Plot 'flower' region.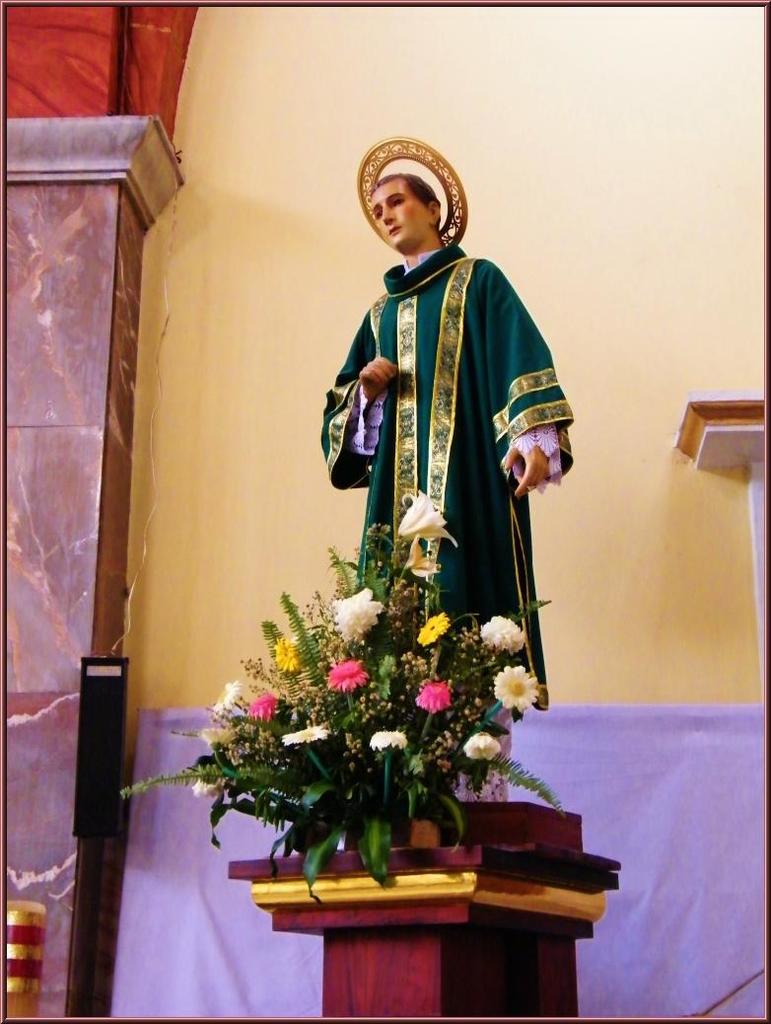
Plotted at <box>463,731,501,760</box>.
